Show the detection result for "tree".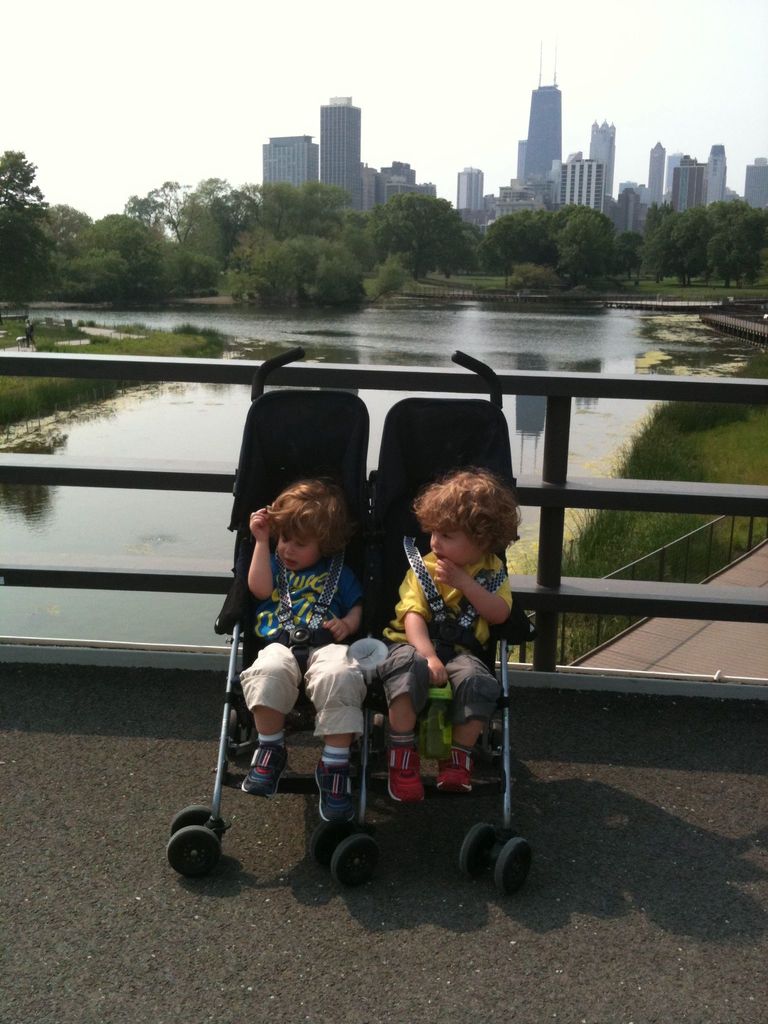
crop(269, 173, 343, 236).
